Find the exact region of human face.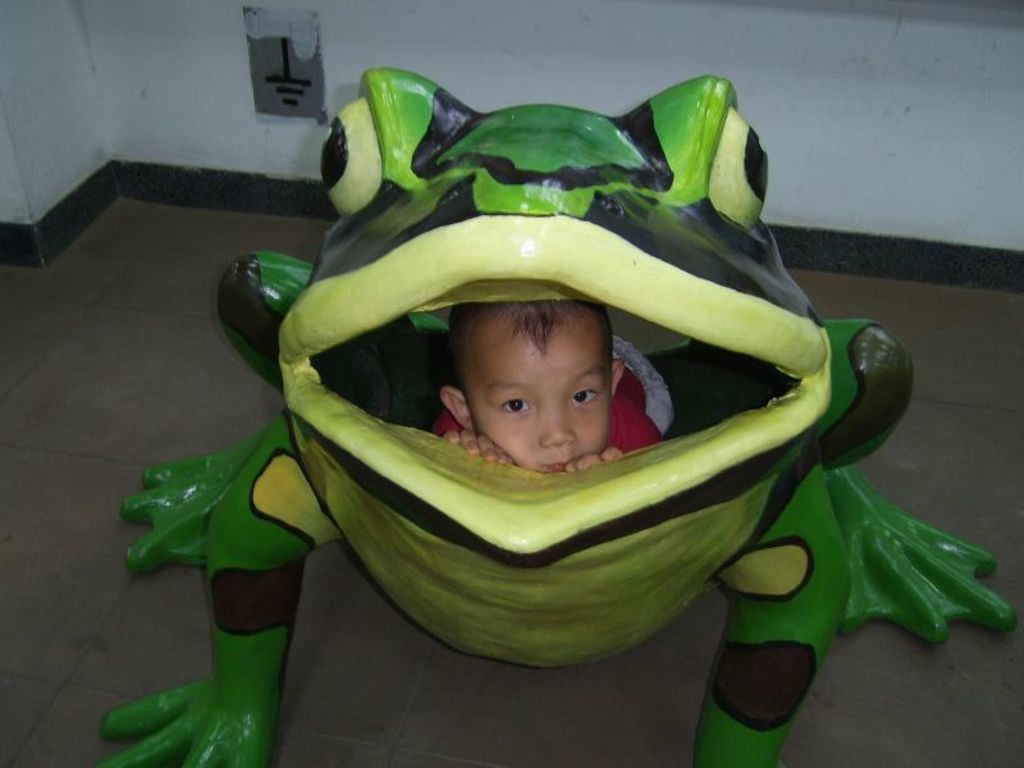
Exact region: (461,310,613,474).
